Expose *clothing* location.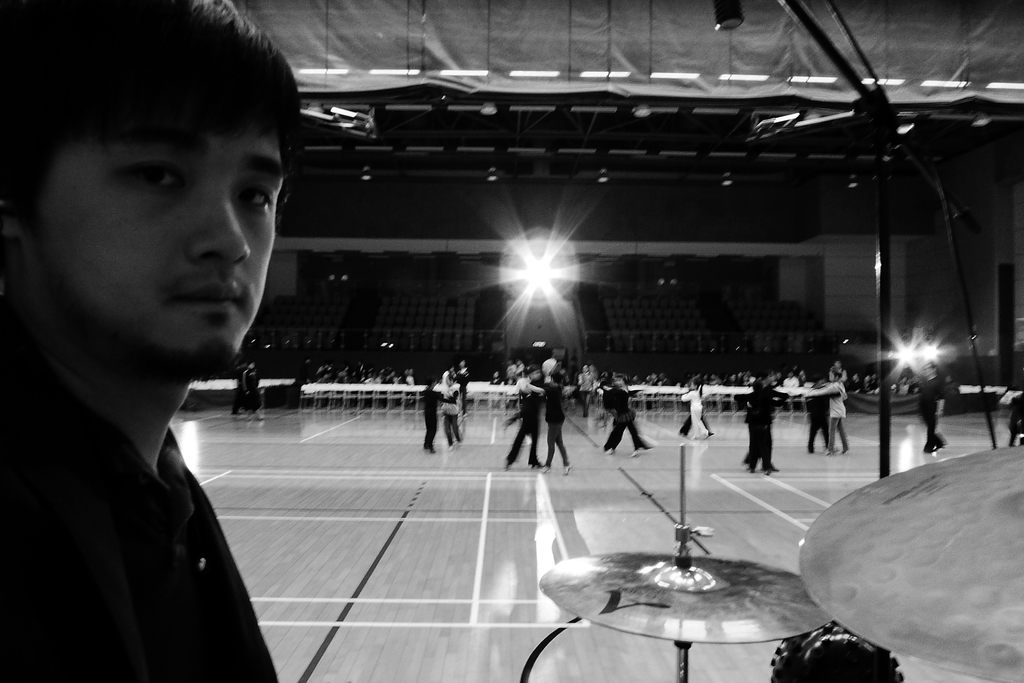
Exposed at Rect(675, 386, 709, 433).
